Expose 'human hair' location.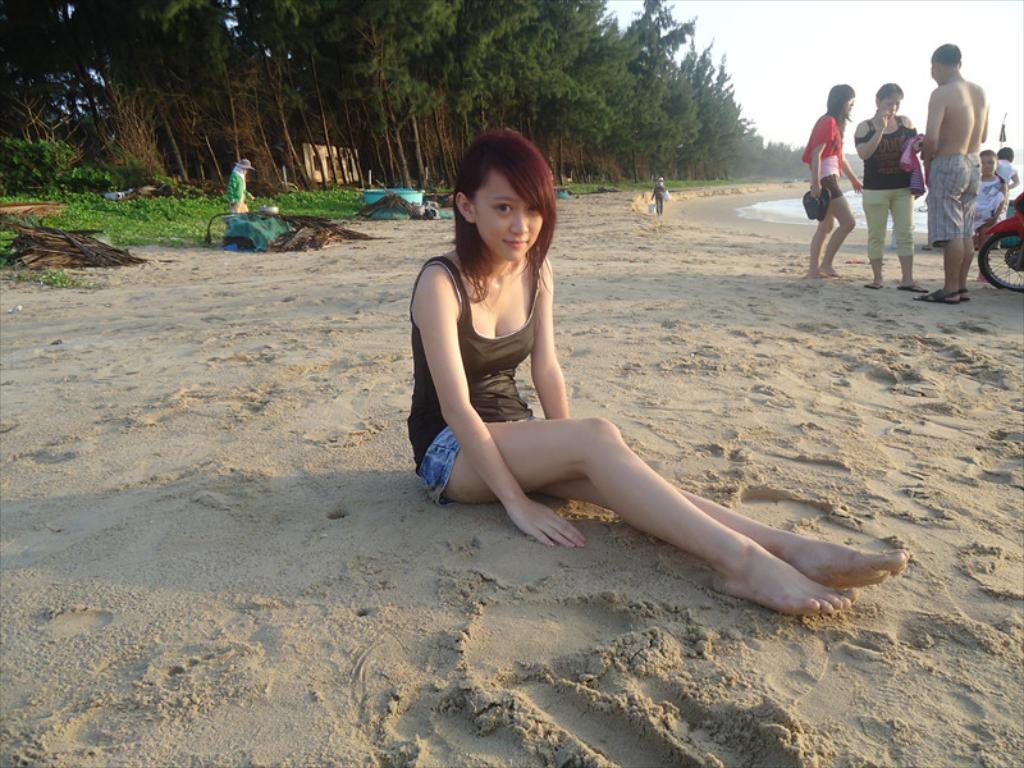
Exposed at (x1=462, y1=134, x2=558, y2=265).
